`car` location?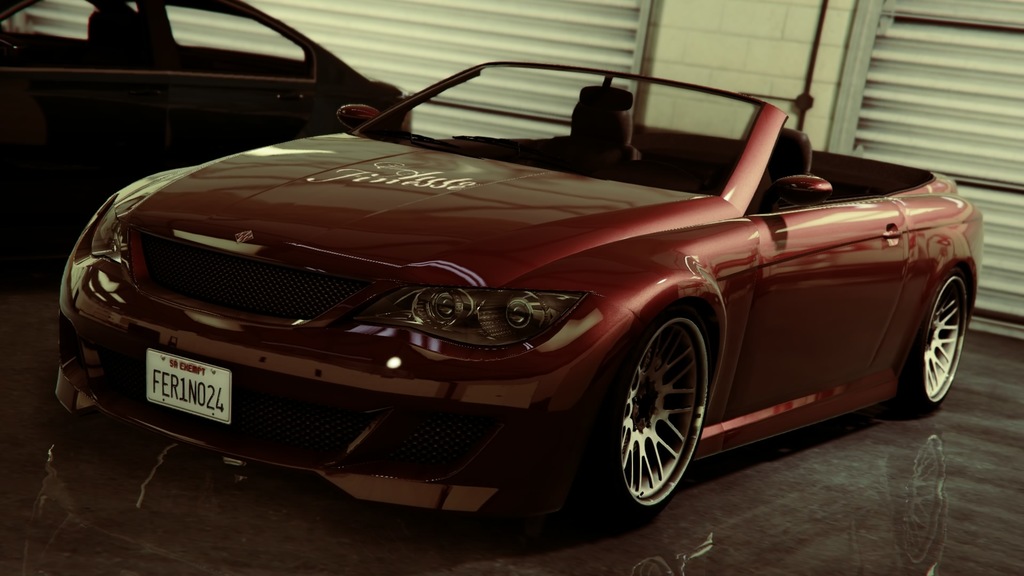
[x1=59, y1=66, x2=982, y2=534]
